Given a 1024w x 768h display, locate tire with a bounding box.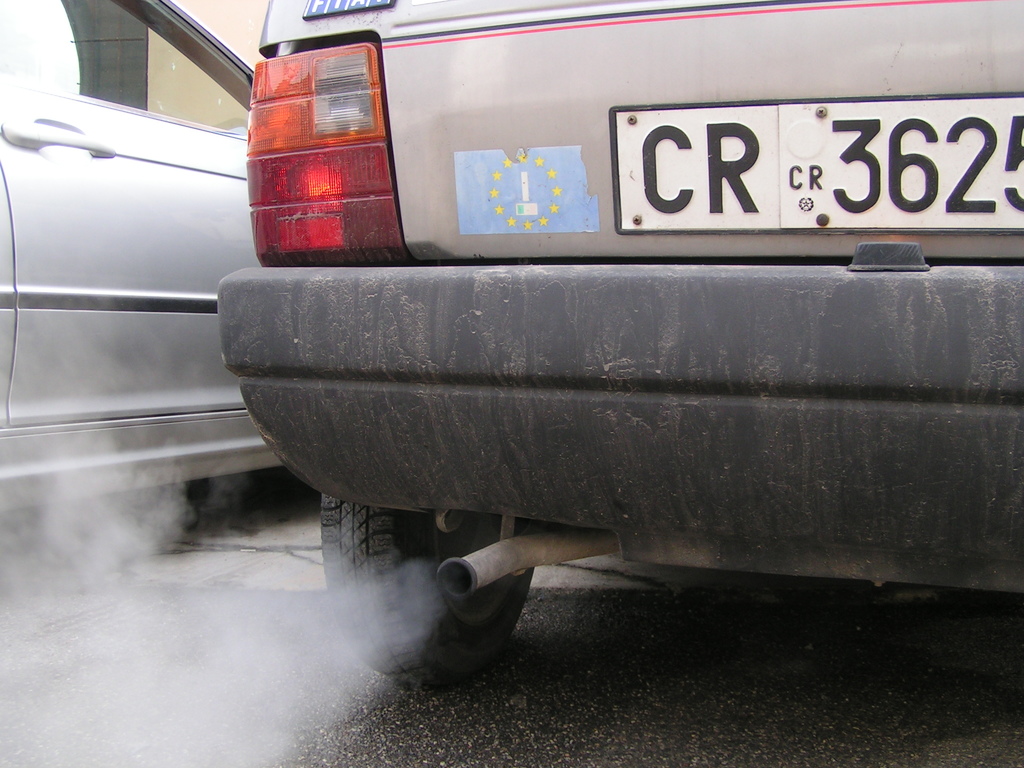
Located: 323,491,532,670.
